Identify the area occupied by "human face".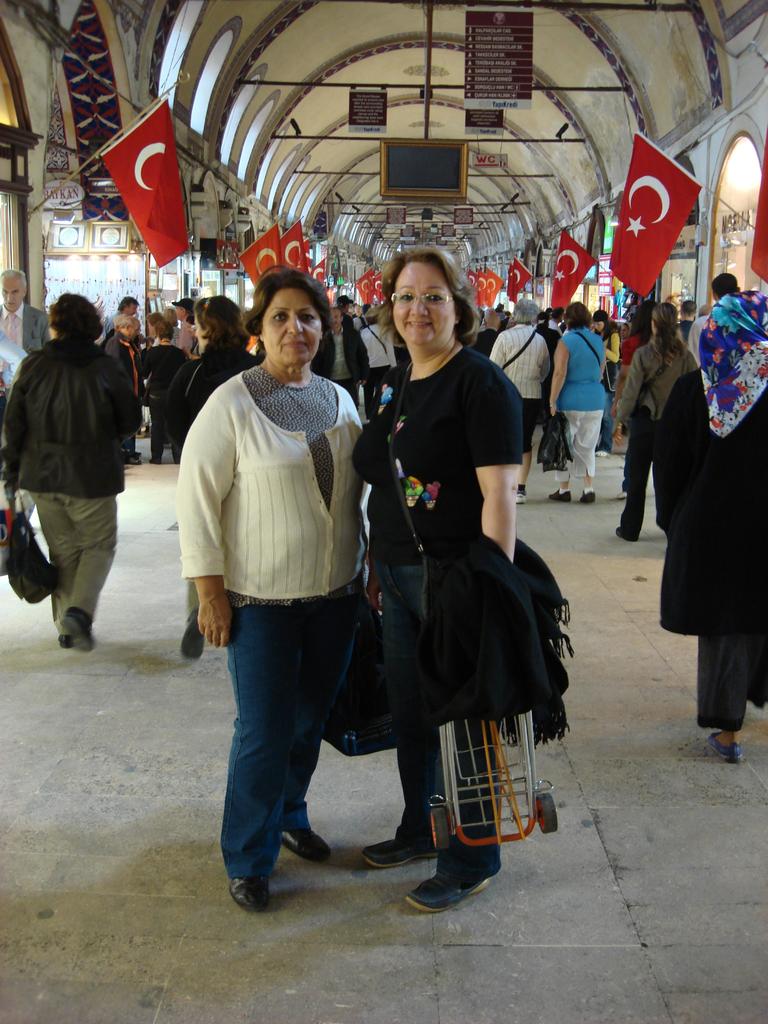
Area: select_region(174, 305, 181, 321).
